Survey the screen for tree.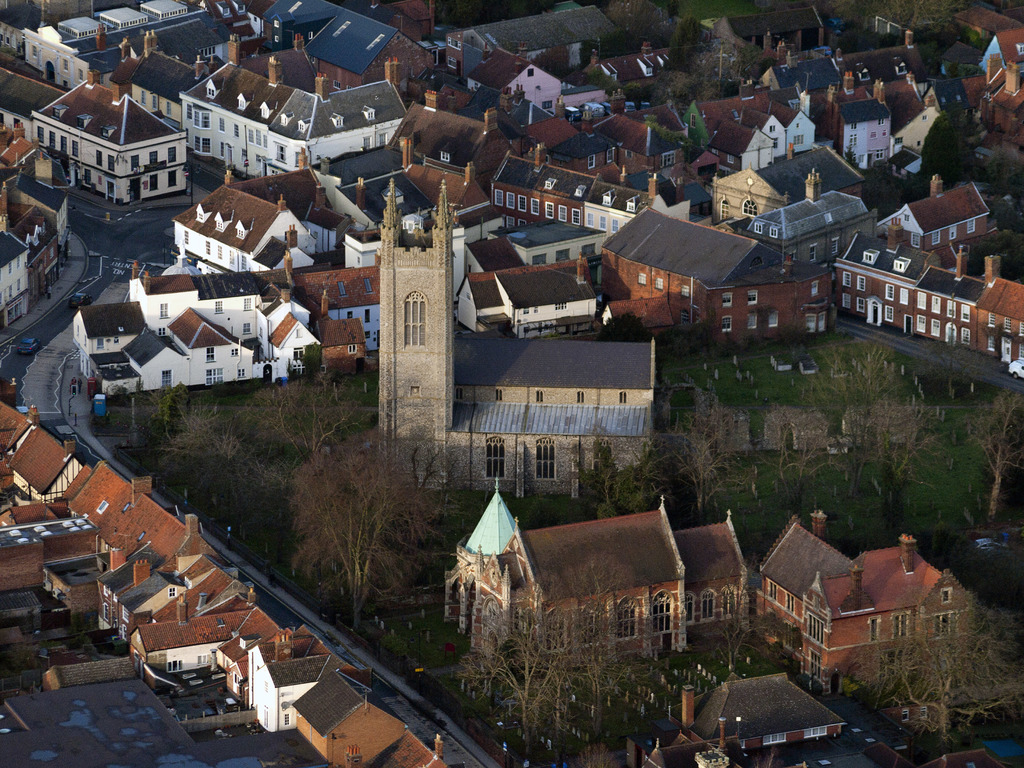
Survey found: bbox=(282, 412, 422, 608).
